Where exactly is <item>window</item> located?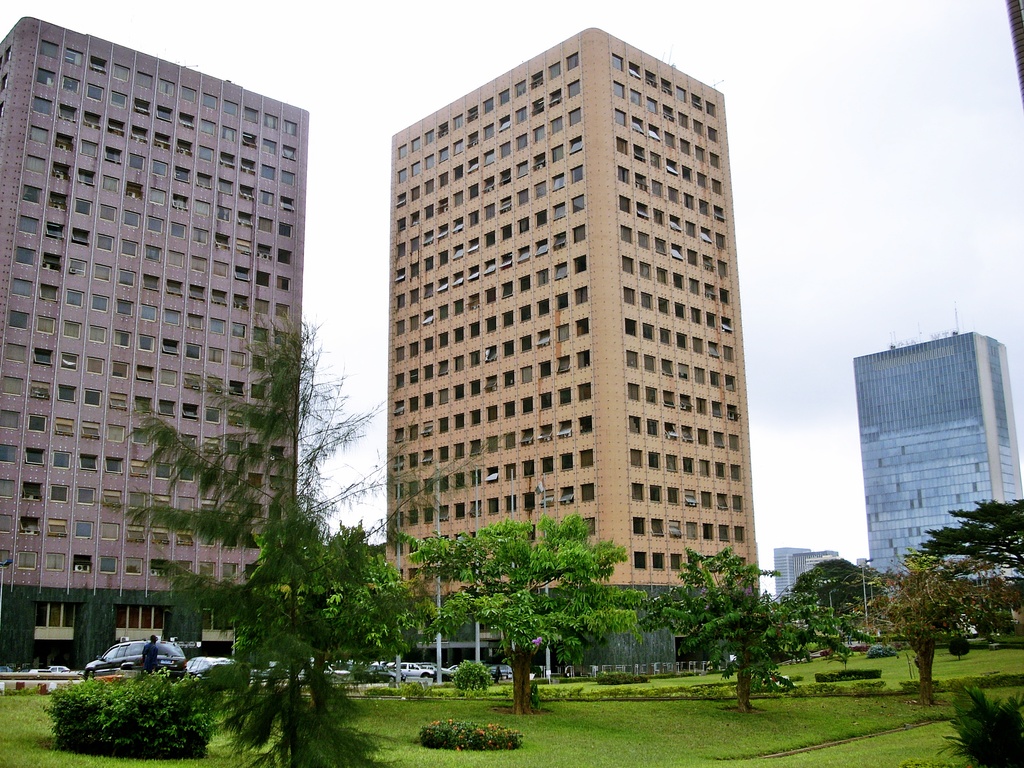
Its bounding box is left=410, top=185, right=417, bottom=200.
